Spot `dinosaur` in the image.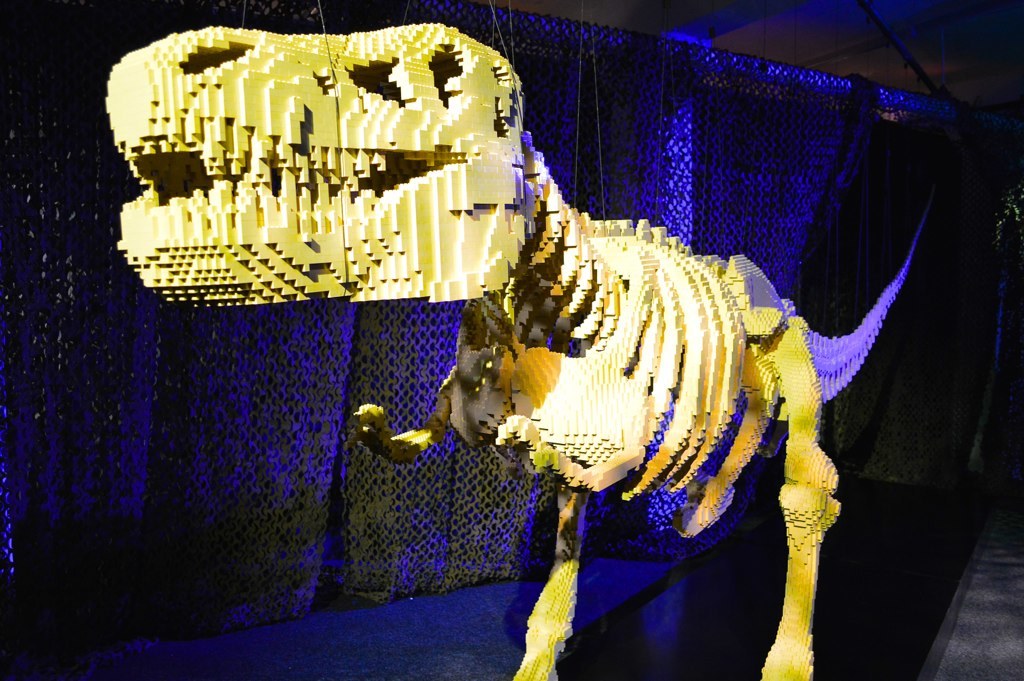
`dinosaur` found at x1=99, y1=21, x2=937, y2=680.
